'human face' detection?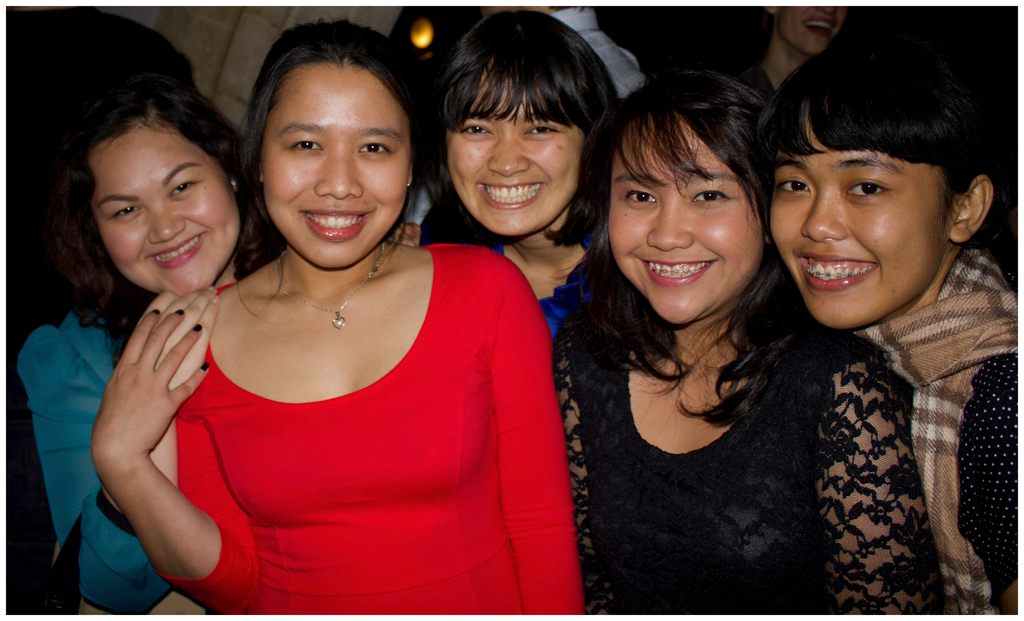
[x1=260, y1=60, x2=409, y2=267]
